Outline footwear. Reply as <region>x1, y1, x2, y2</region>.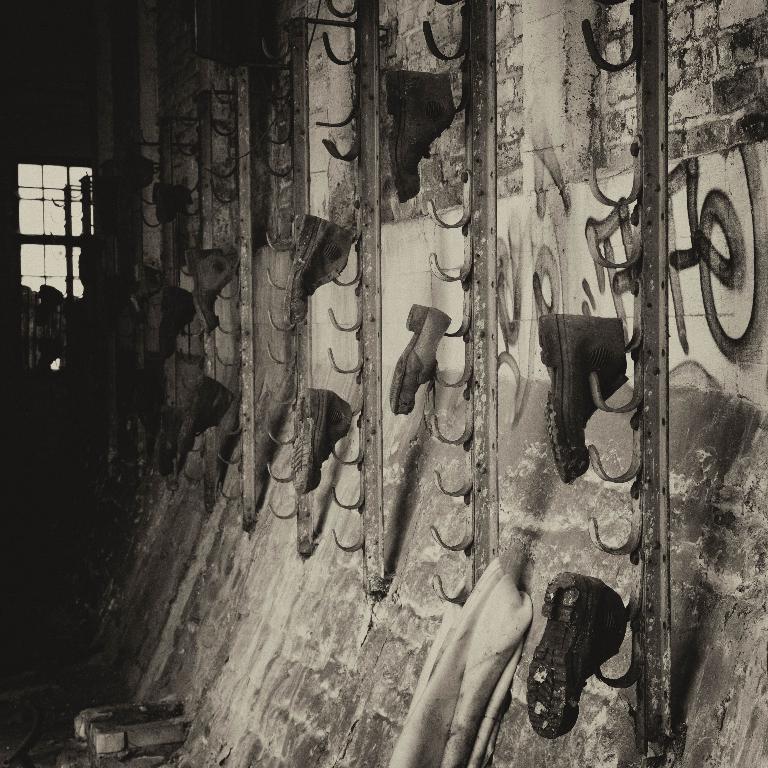
<region>188, 248, 237, 331</region>.
